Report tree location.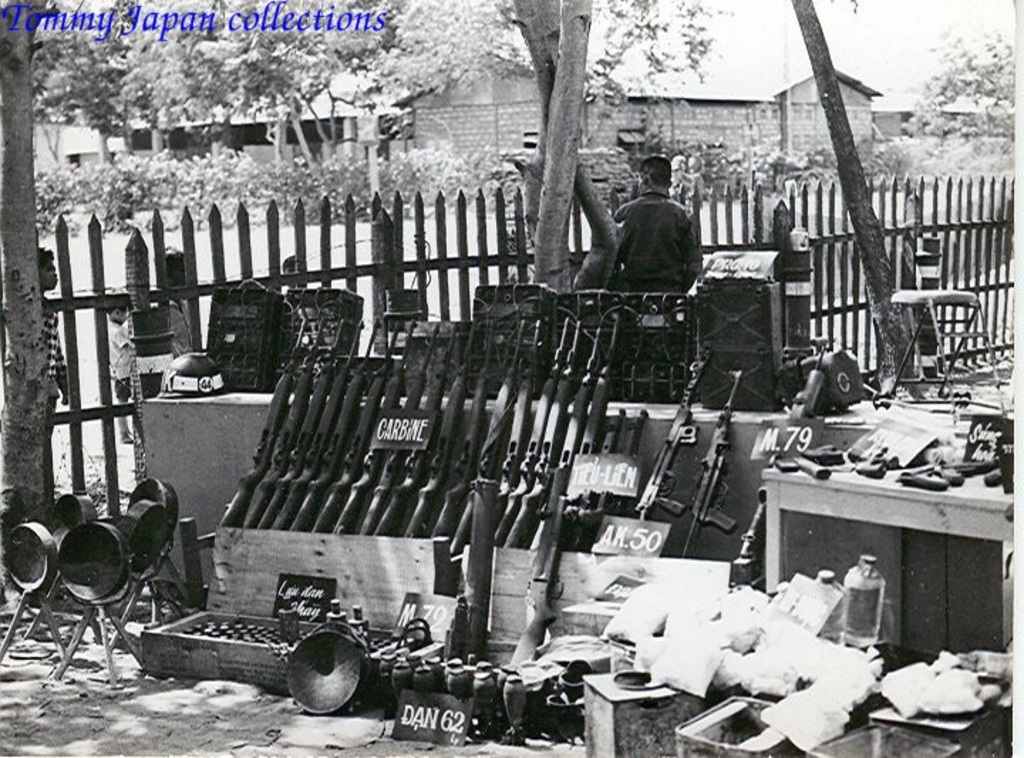
Report: [x1=778, y1=0, x2=920, y2=390].
